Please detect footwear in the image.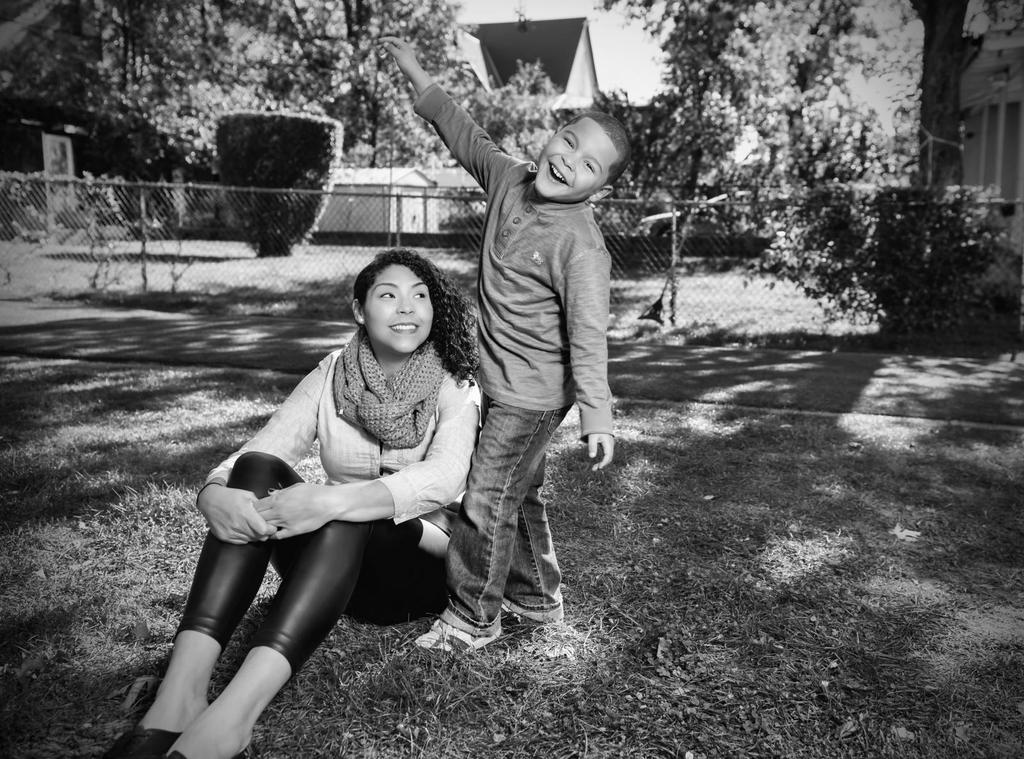
bbox=[415, 615, 501, 660].
